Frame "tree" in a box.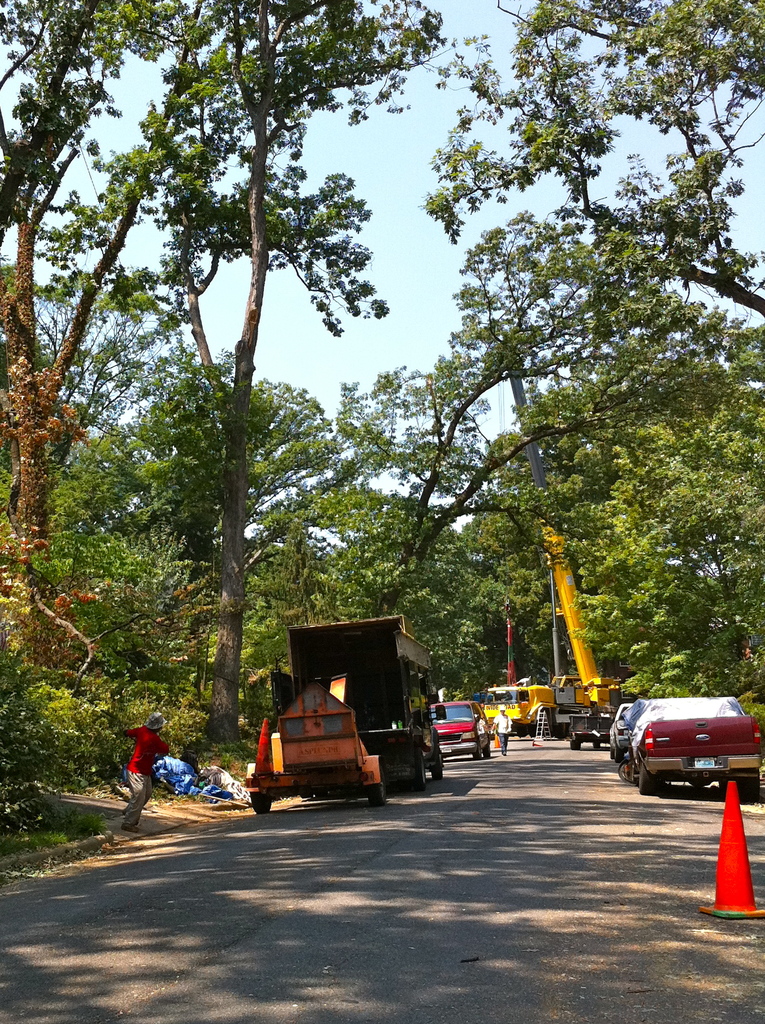
bbox=(0, 0, 211, 704).
